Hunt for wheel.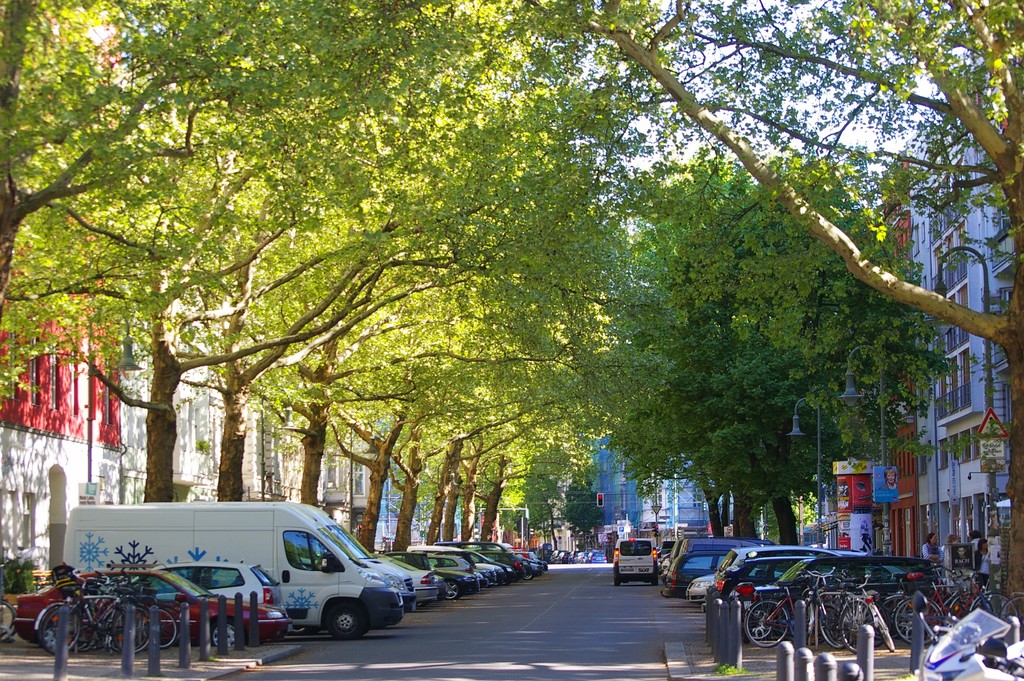
Hunted down at [218,618,237,650].
